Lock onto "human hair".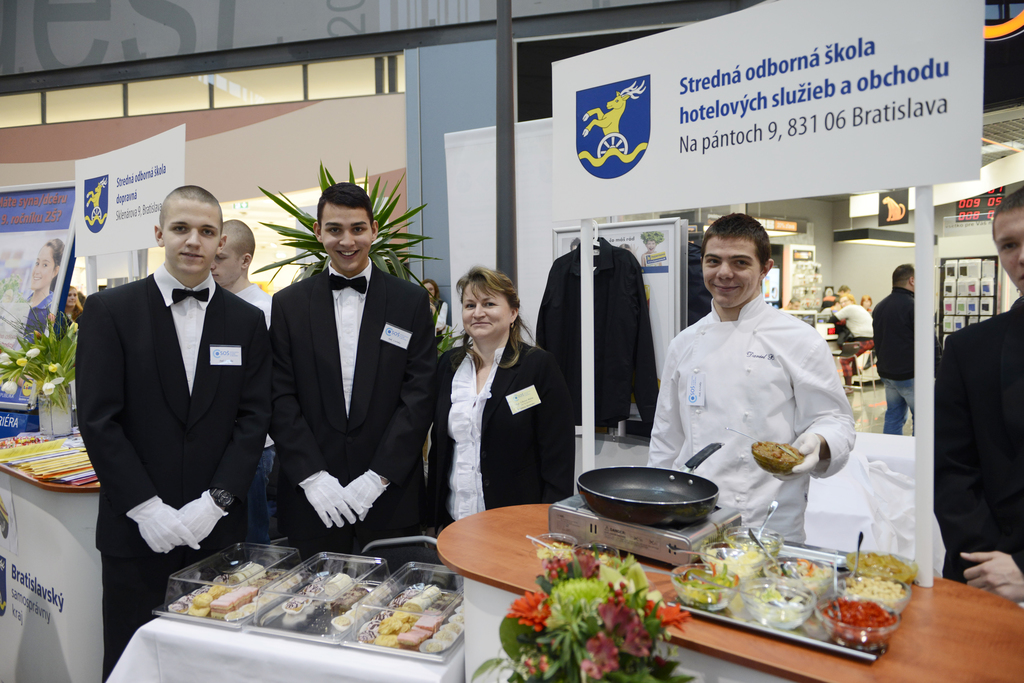
Locked: select_region(49, 236, 63, 266).
